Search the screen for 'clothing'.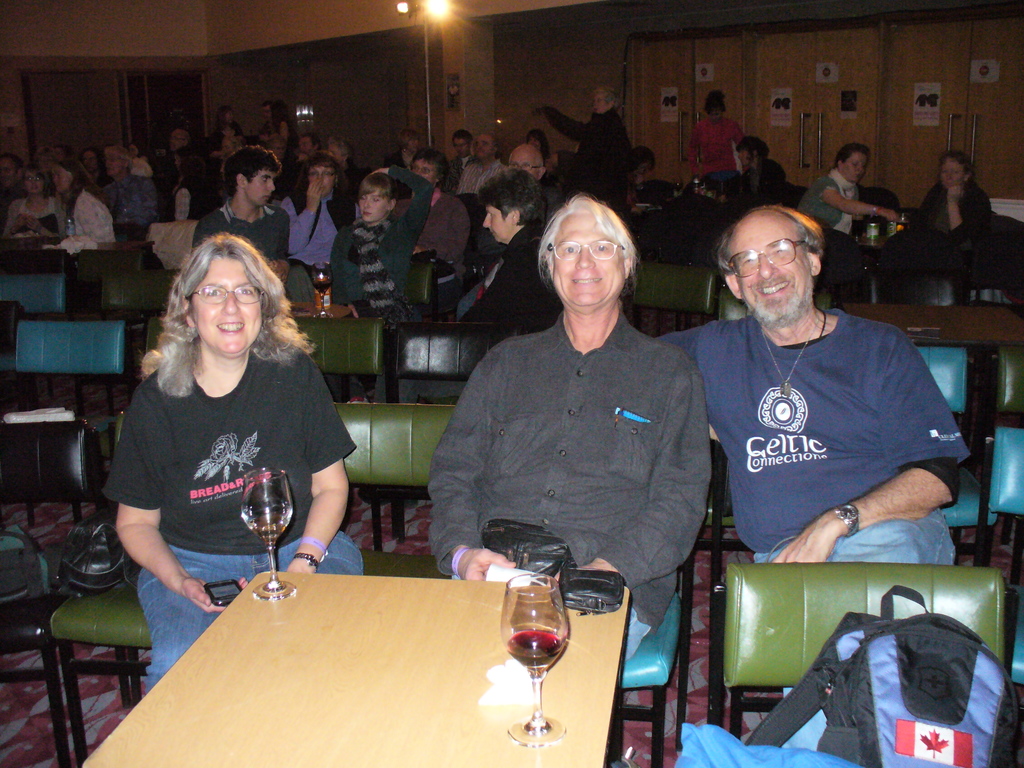
Found at bbox(58, 188, 115, 248).
